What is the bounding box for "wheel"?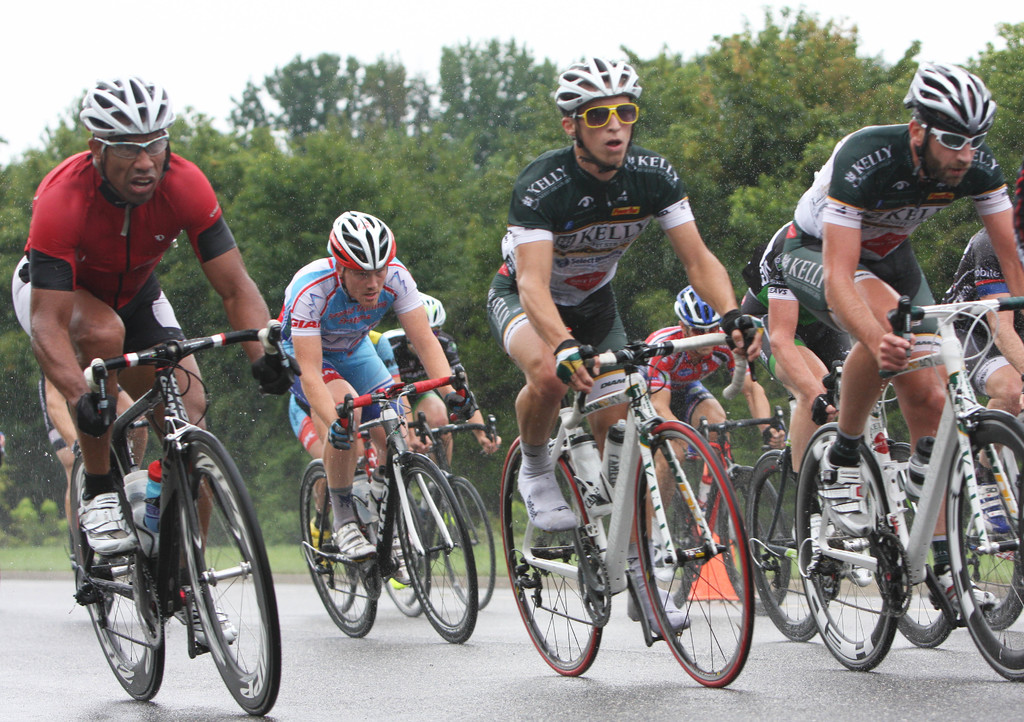
rect(794, 421, 895, 671).
